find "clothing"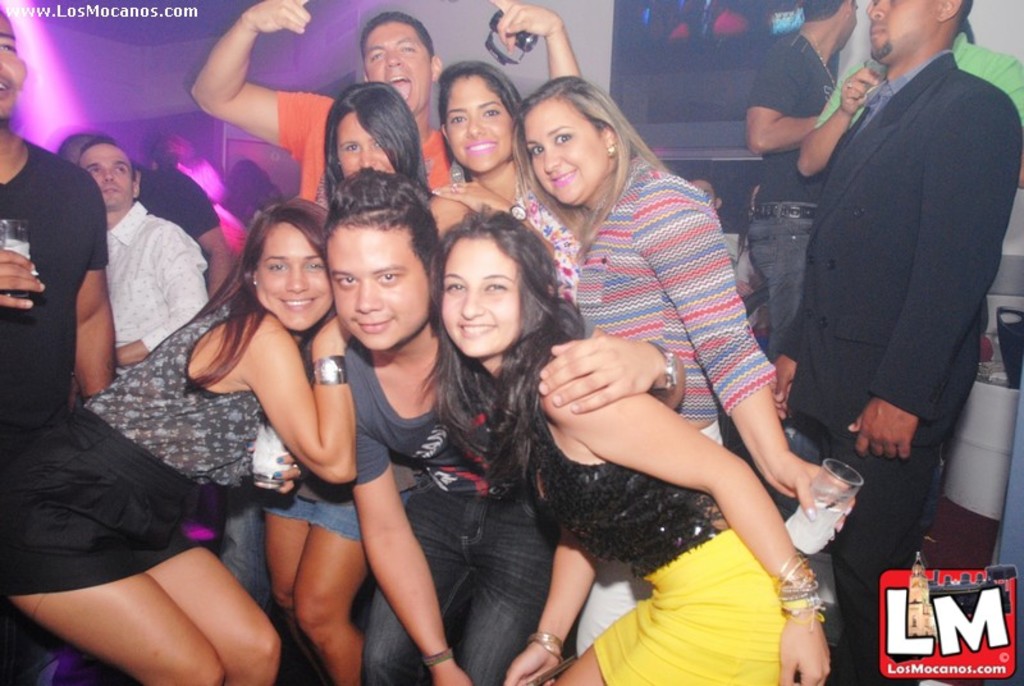
select_region(325, 348, 548, 685)
